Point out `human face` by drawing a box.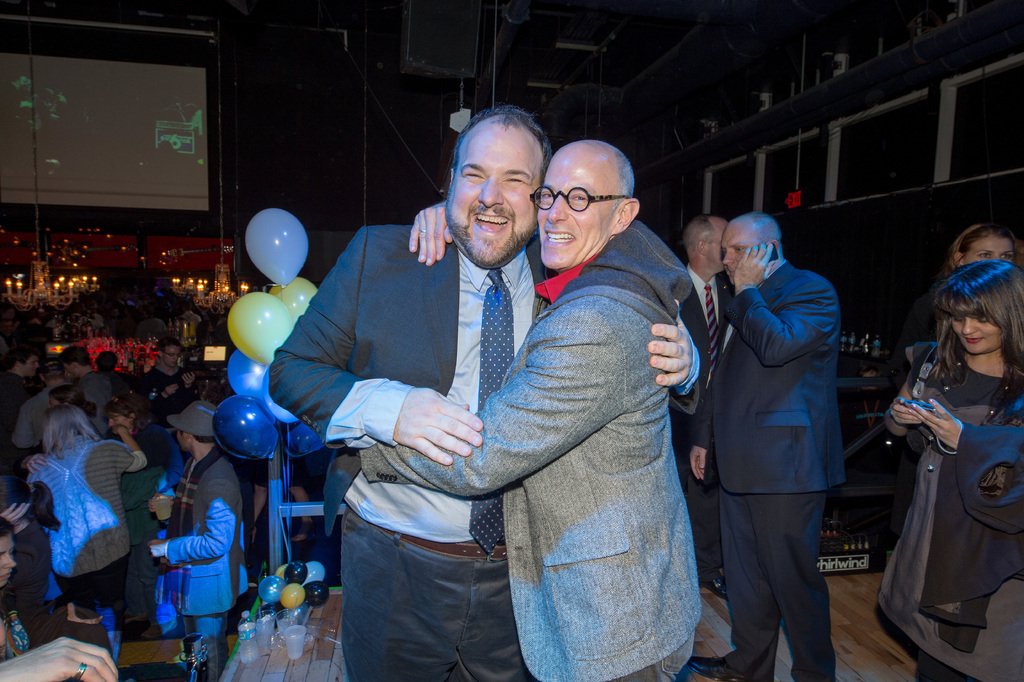
0:531:16:586.
